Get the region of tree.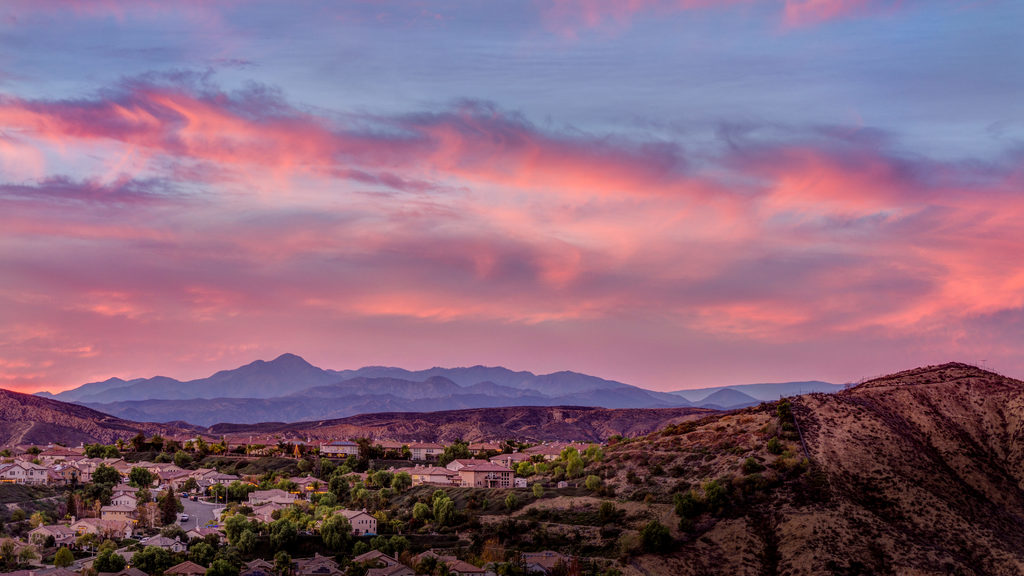
box(110, 551, 129, 575).
